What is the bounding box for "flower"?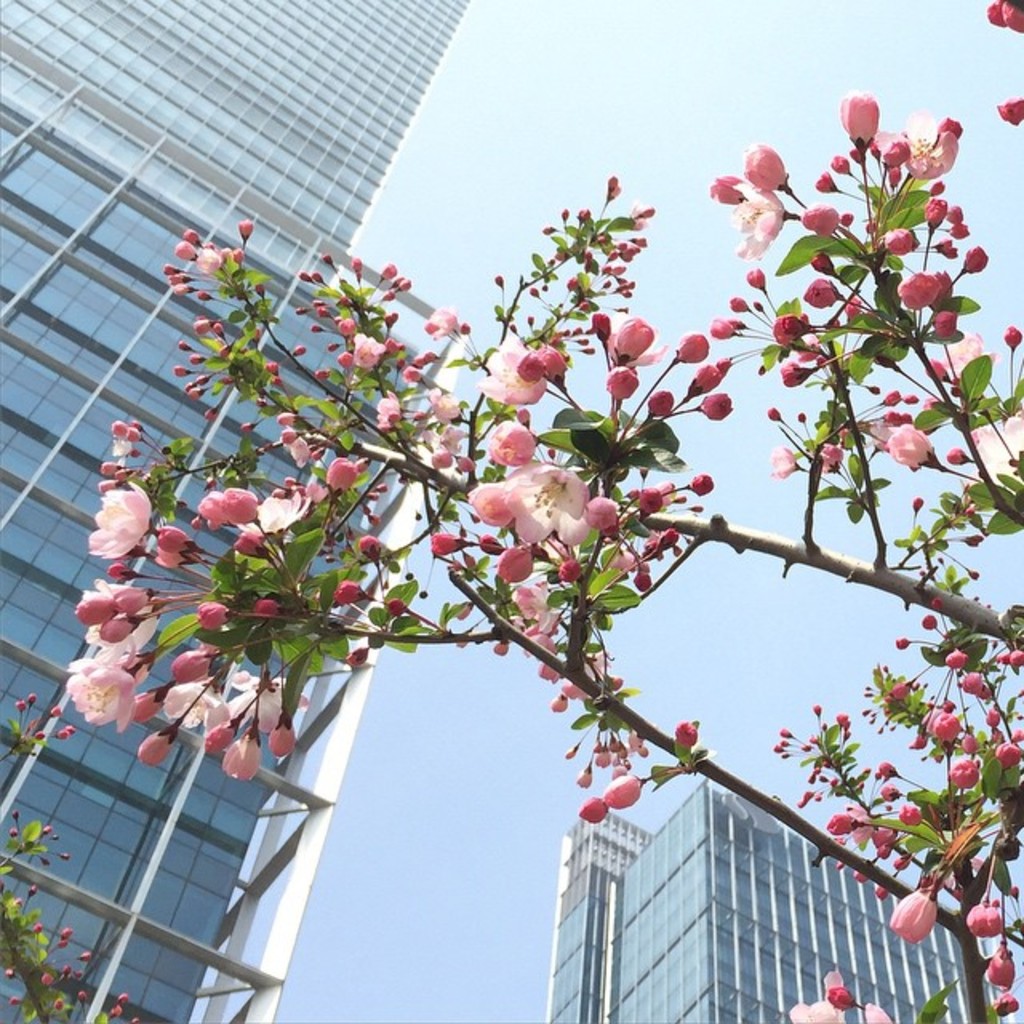
(510,579,563,621).
